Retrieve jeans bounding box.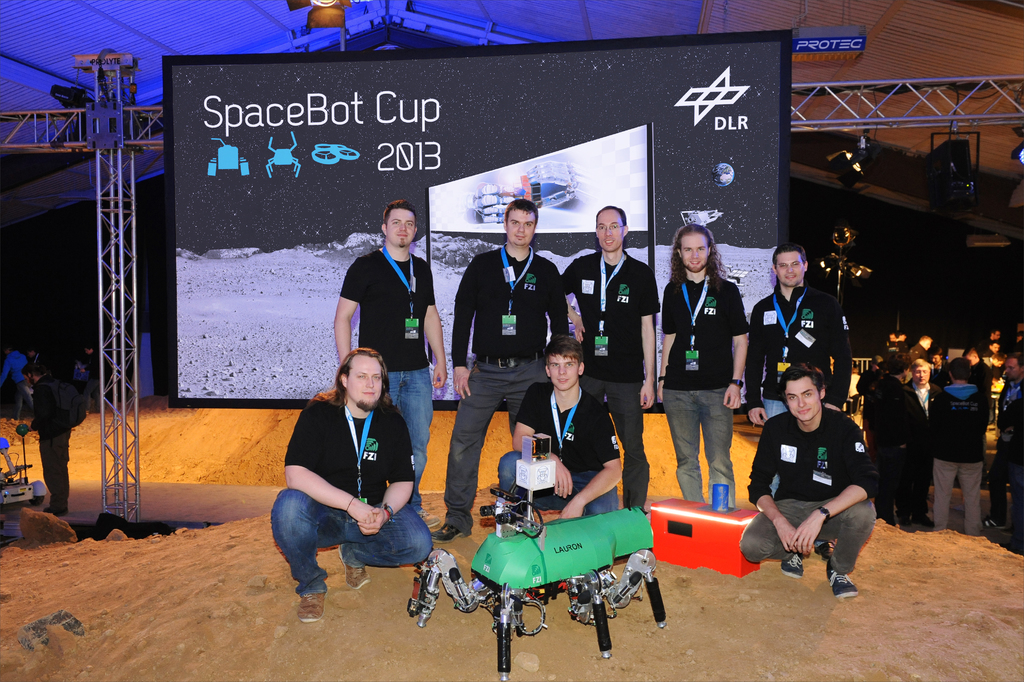
Bounding box: 744 487 871 575.
